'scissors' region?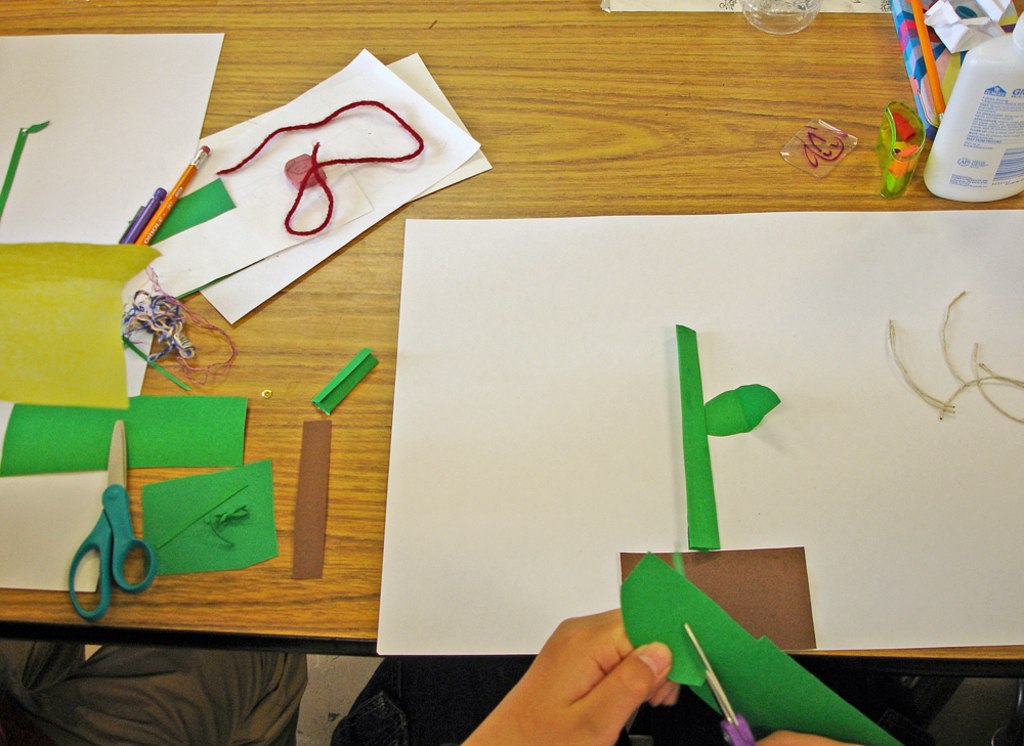
<box>63,413,157,633</box>
